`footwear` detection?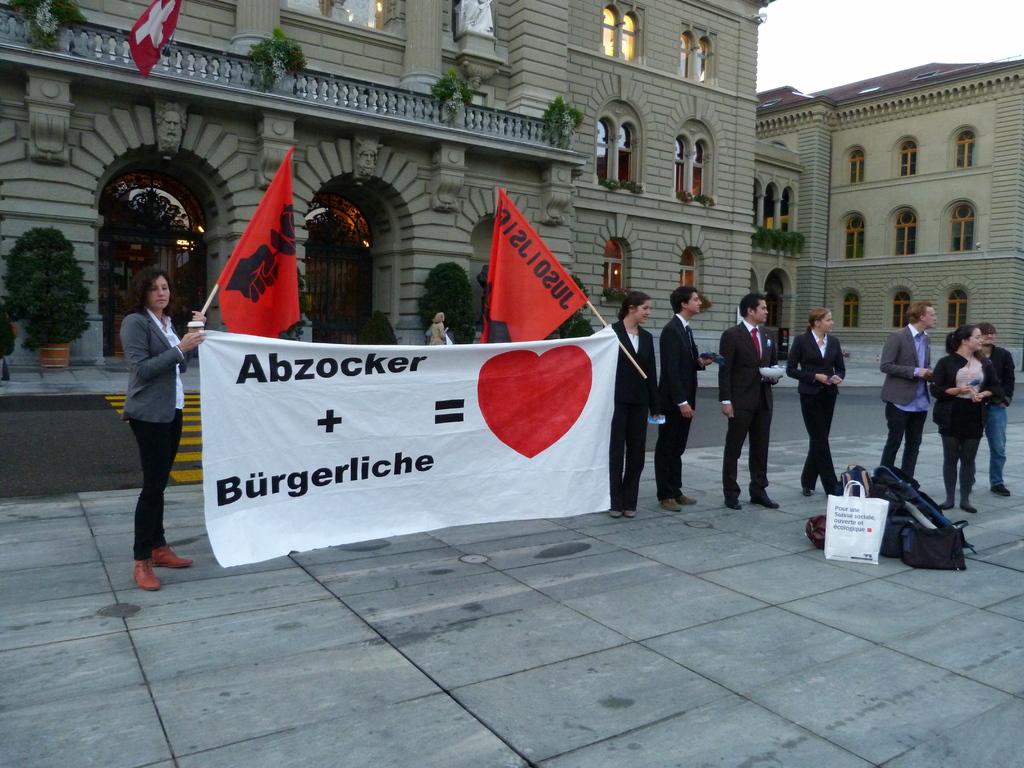
box=[148, 543, 192, 569]
